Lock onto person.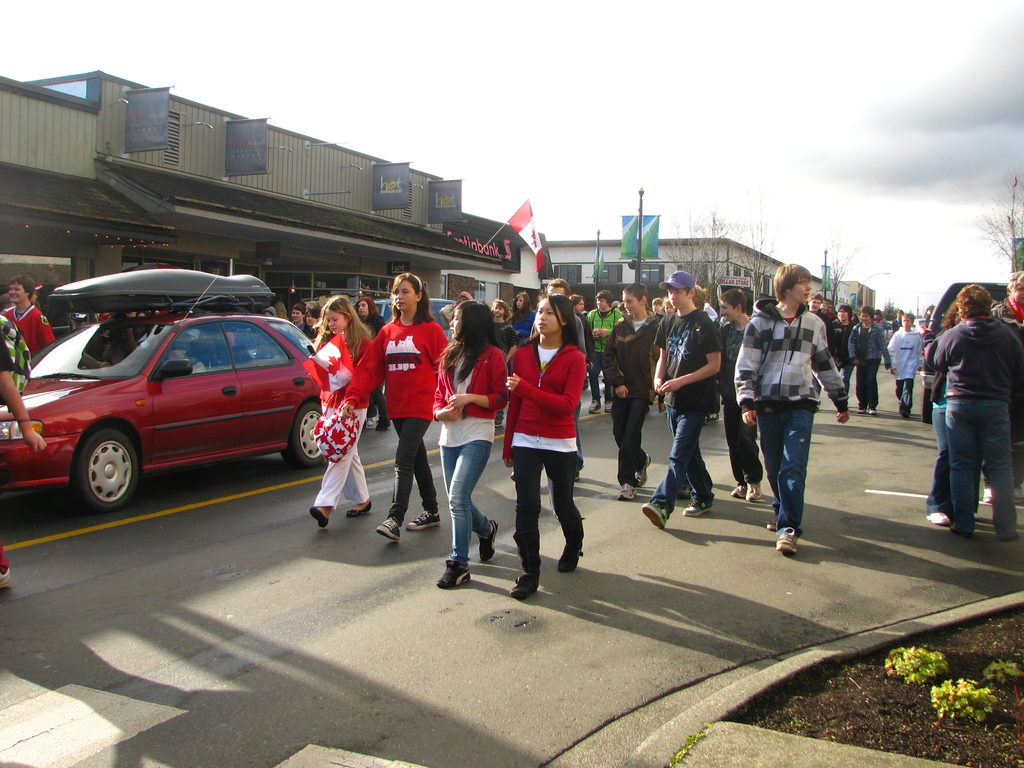
Locked: BBox(496, 297, 589, 601).
